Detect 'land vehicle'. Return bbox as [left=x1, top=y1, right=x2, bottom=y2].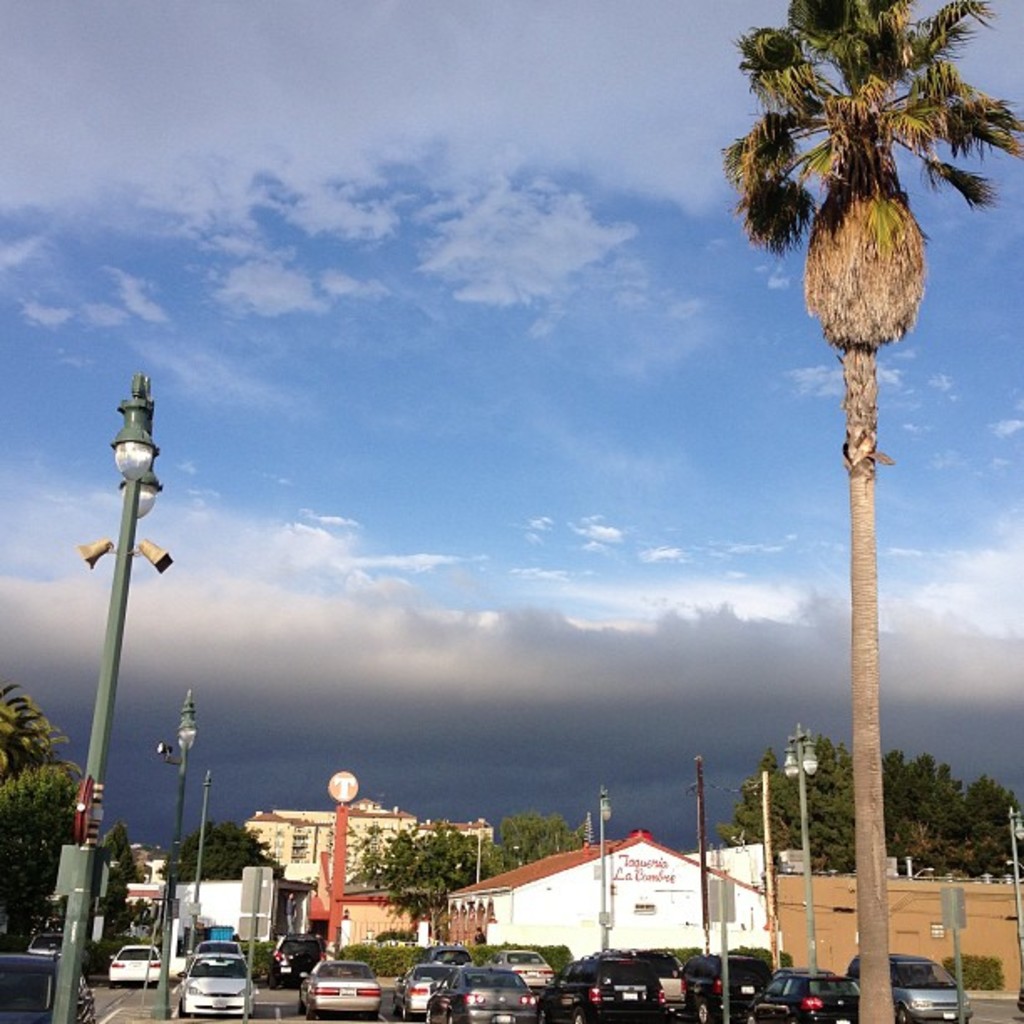
[left=184, top=944, right=249, bottom=1011].
